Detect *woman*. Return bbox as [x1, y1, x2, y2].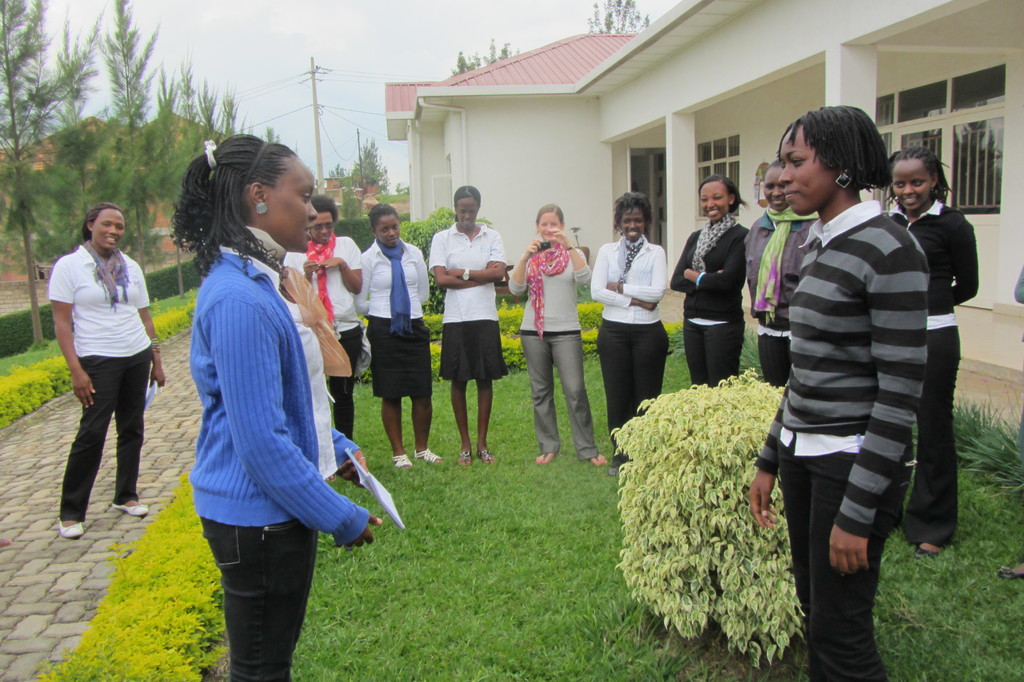
[744, 155, 824, 371].
